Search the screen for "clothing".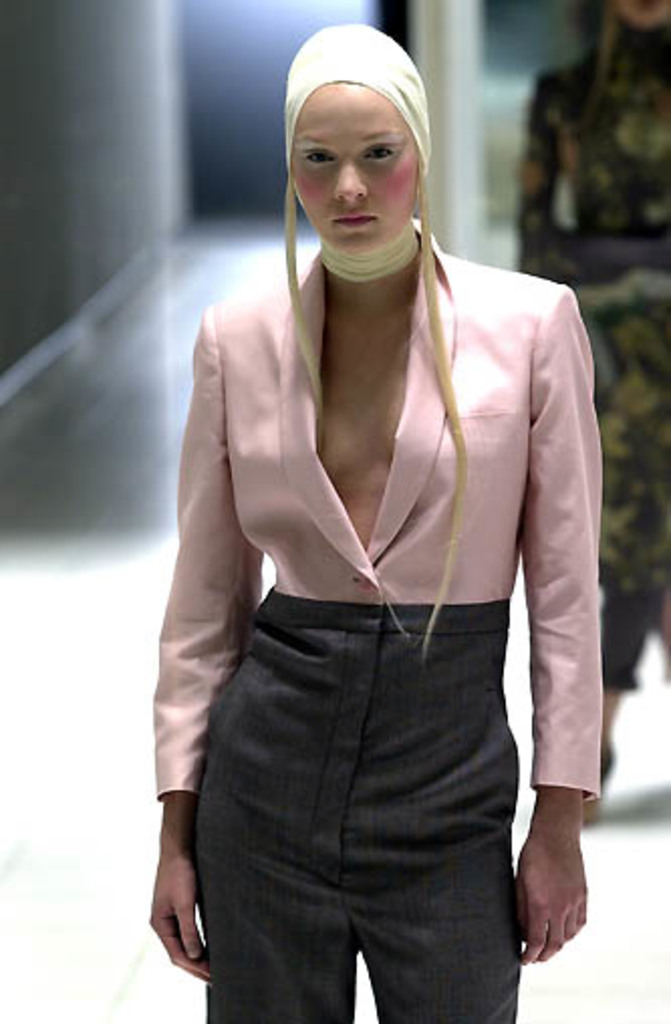
Found at (149, 167, 611, 1000).
